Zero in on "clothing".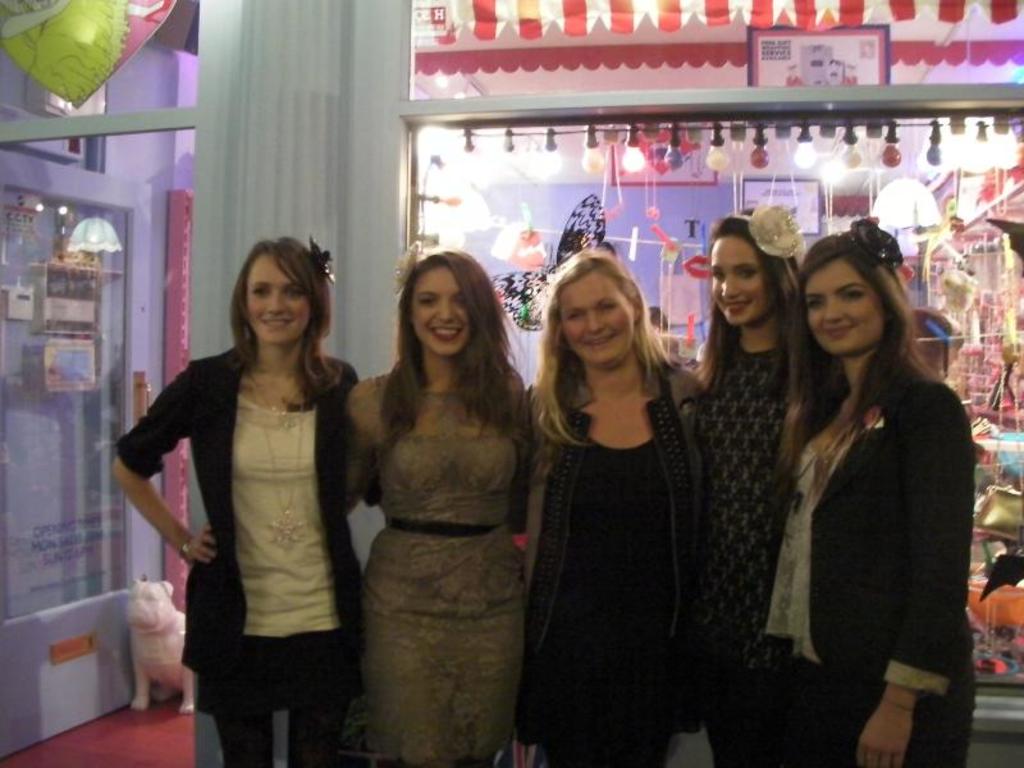
Zeroed in: 763, 375, 977, 767.
